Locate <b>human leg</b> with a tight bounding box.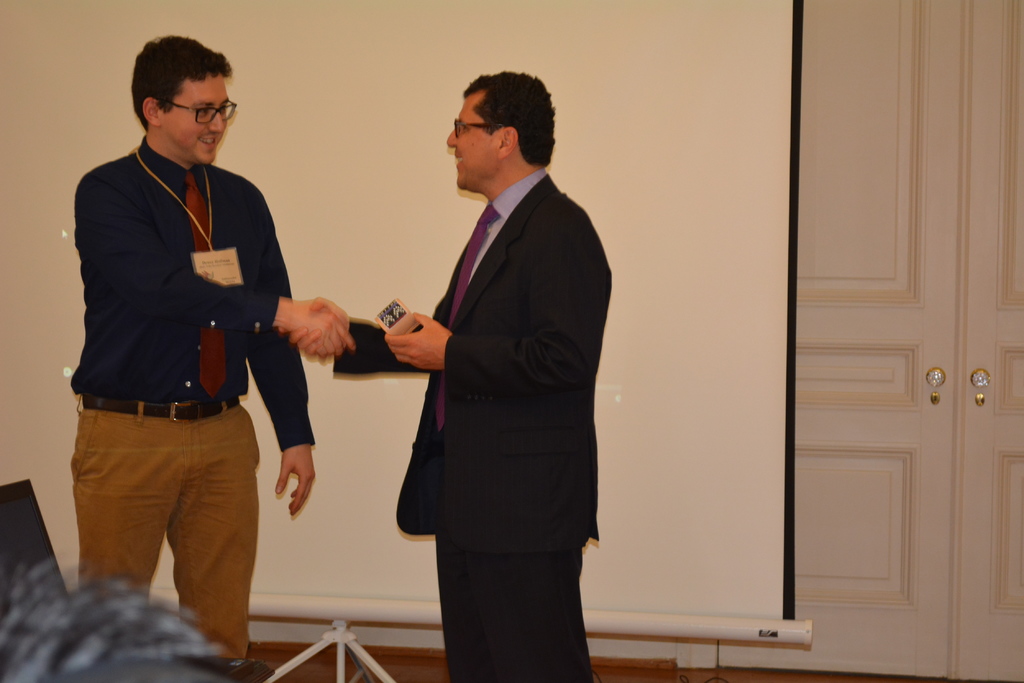
select_region(67, 414, 186, 606).
